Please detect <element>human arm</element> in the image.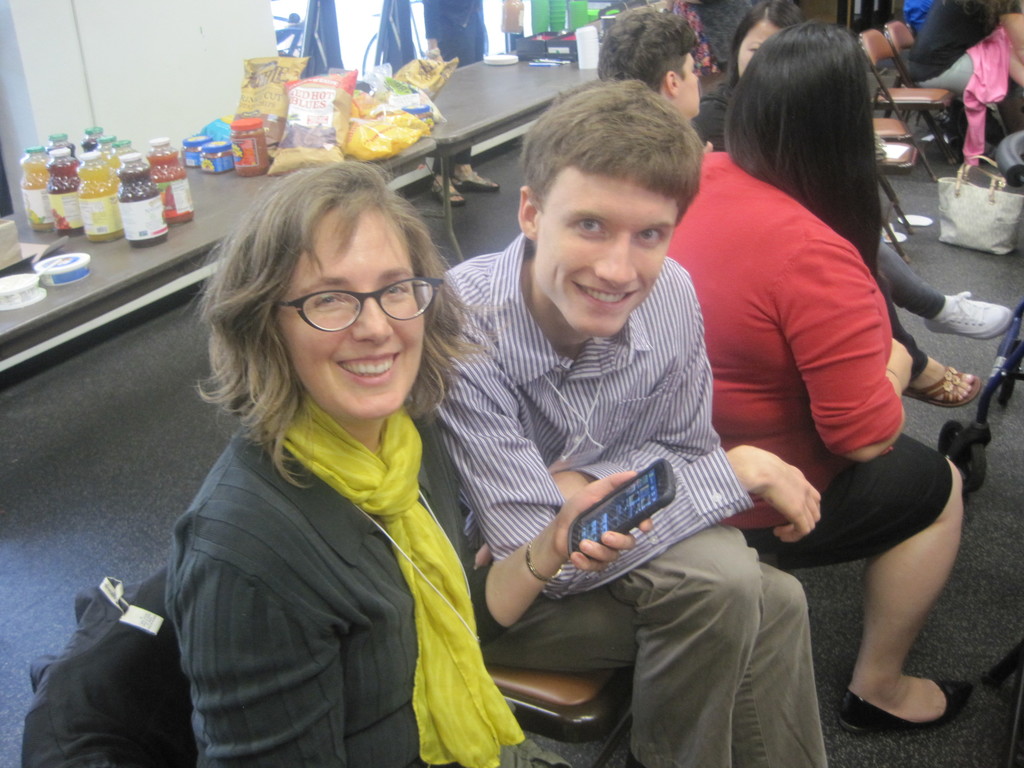
left=1002, top=0, right=1023, bottom=66.
